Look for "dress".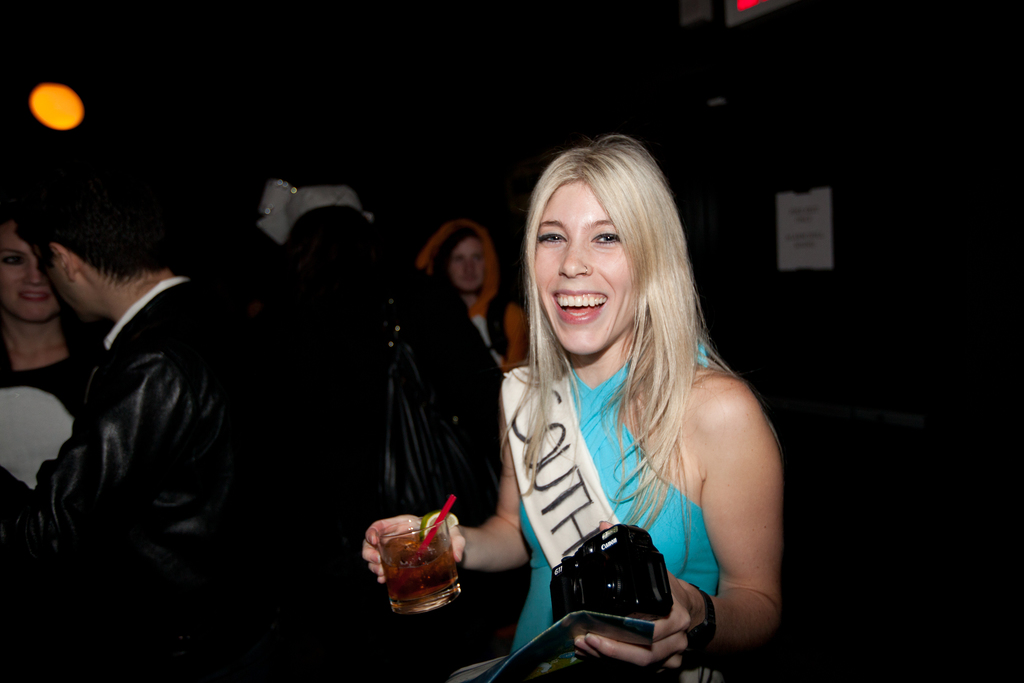
Found: (477, 280, 786, 644).
